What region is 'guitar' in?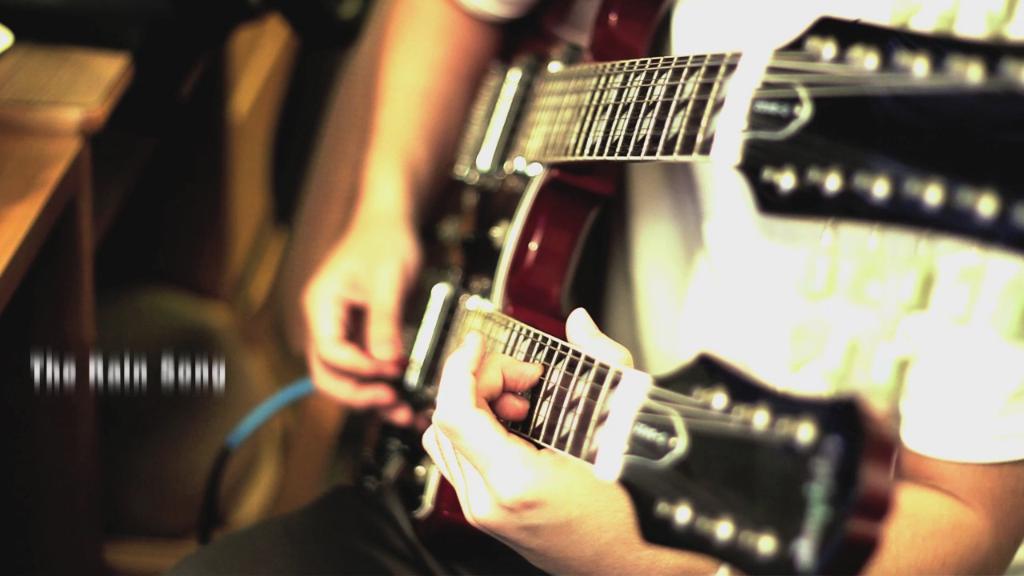
x1=339, y1=174, x2=974, y2=575.
